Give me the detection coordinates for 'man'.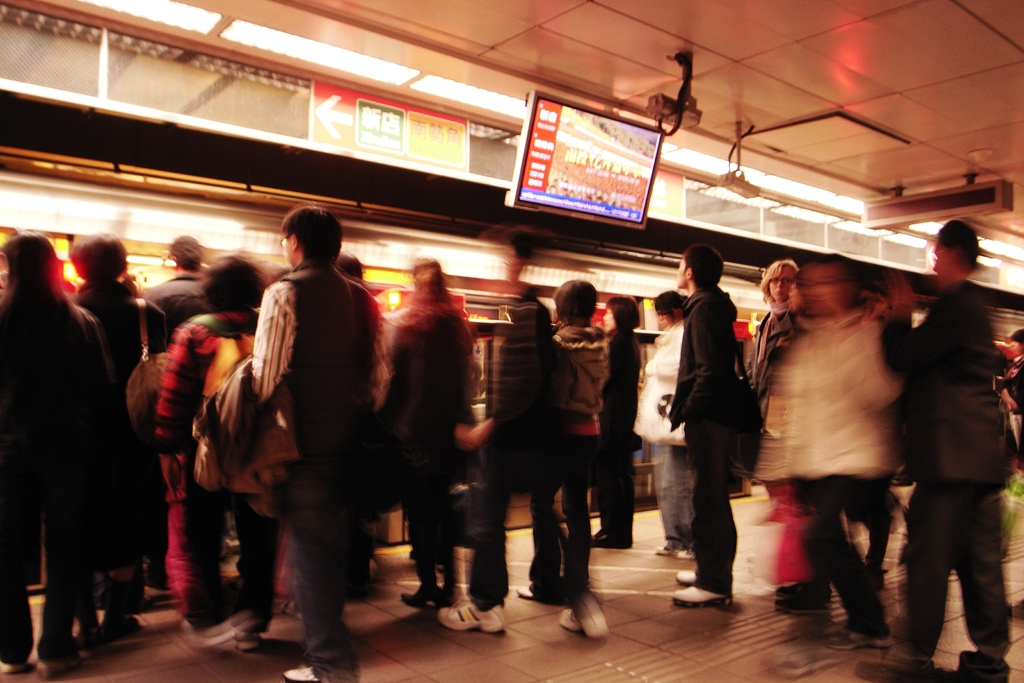
bbox=[672, 242, 748, 604].
